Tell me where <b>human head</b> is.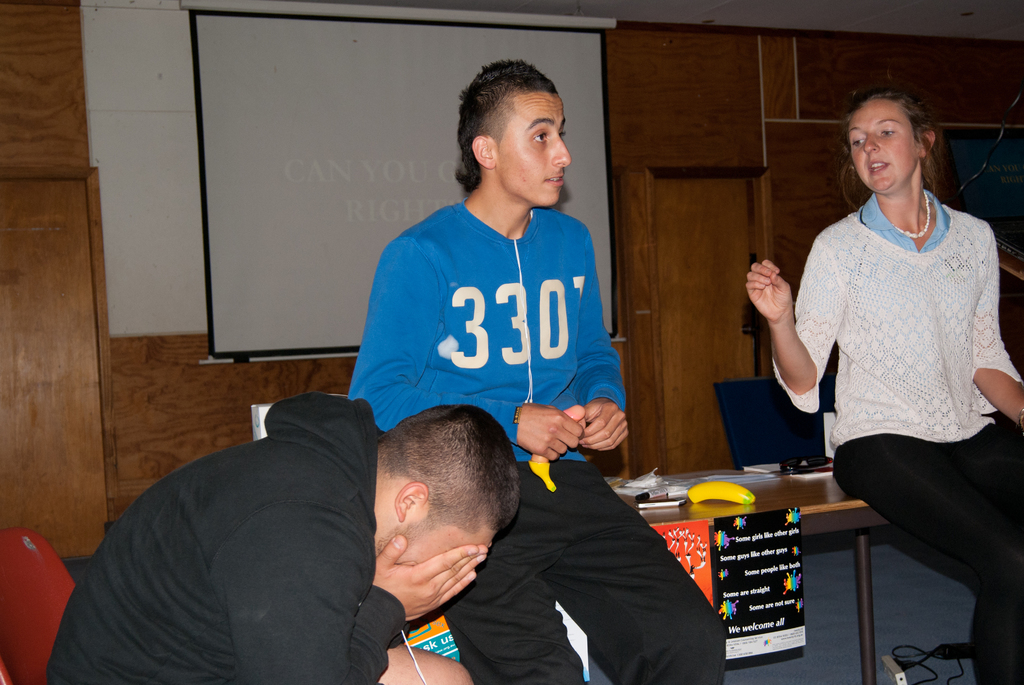
<b>human head</b> is at region(460, 58, 570, 210).
